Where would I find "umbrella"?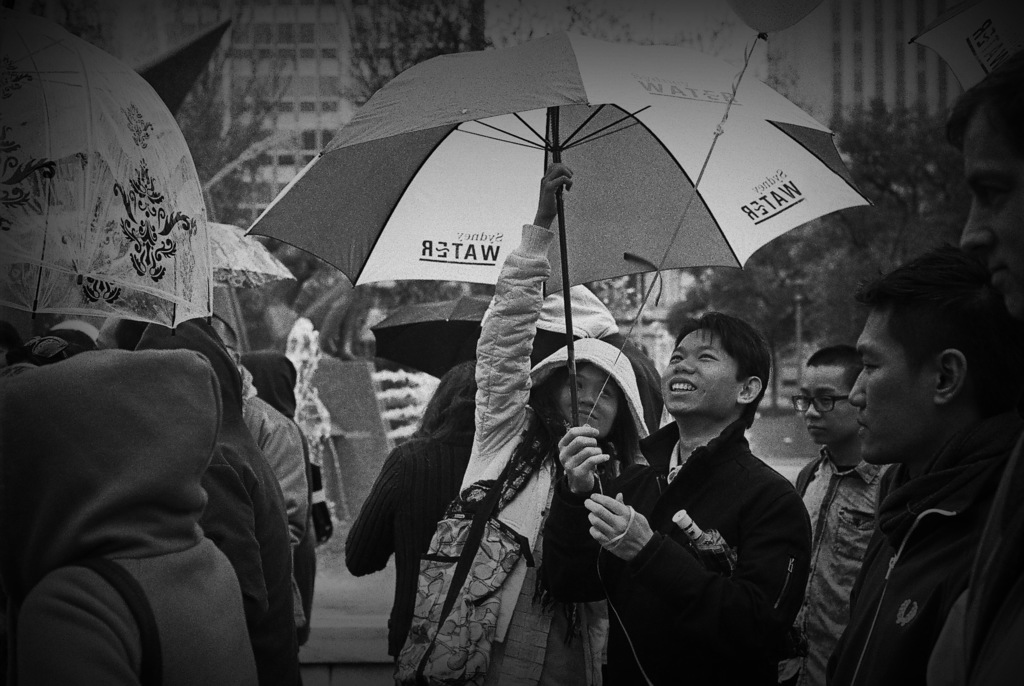
At box=[0, 12, 213, 318].
